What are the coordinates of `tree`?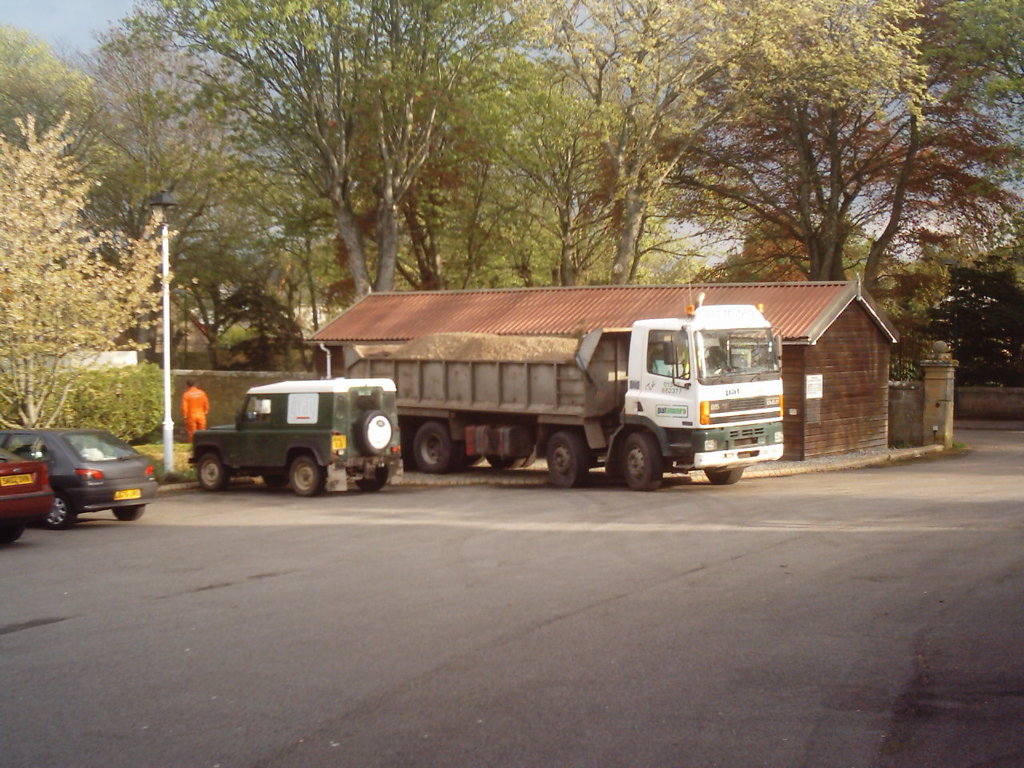
BBox(514, 0, 925, 284).
